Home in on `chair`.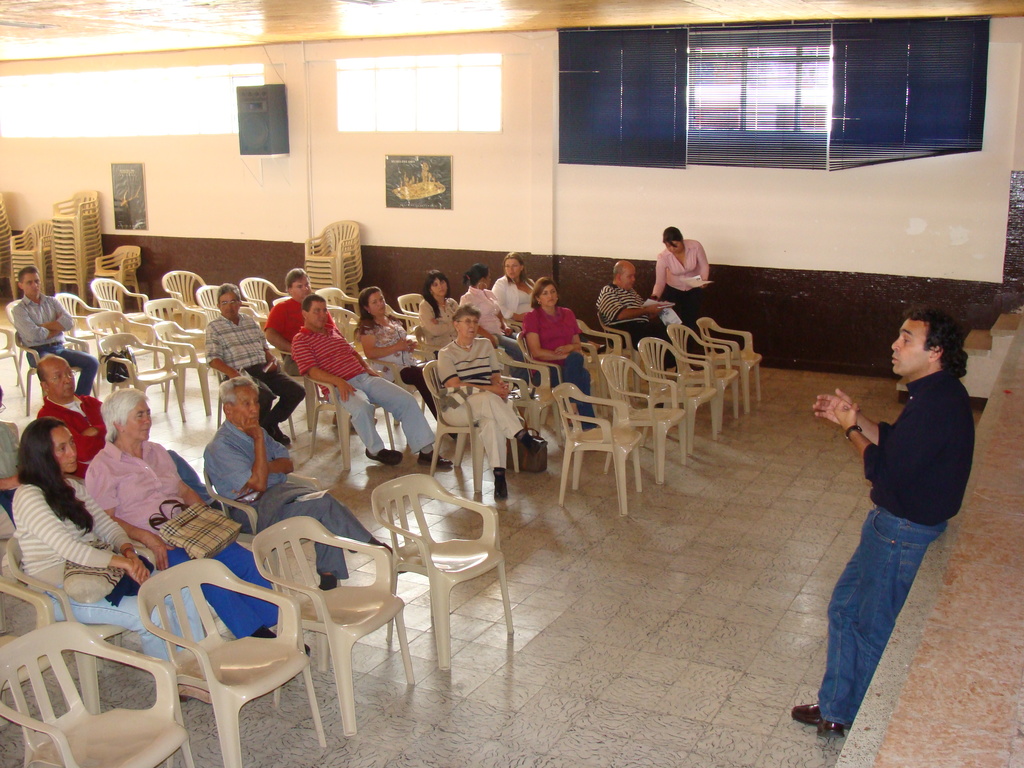
Homed in at [17, 329, 97, 415].
